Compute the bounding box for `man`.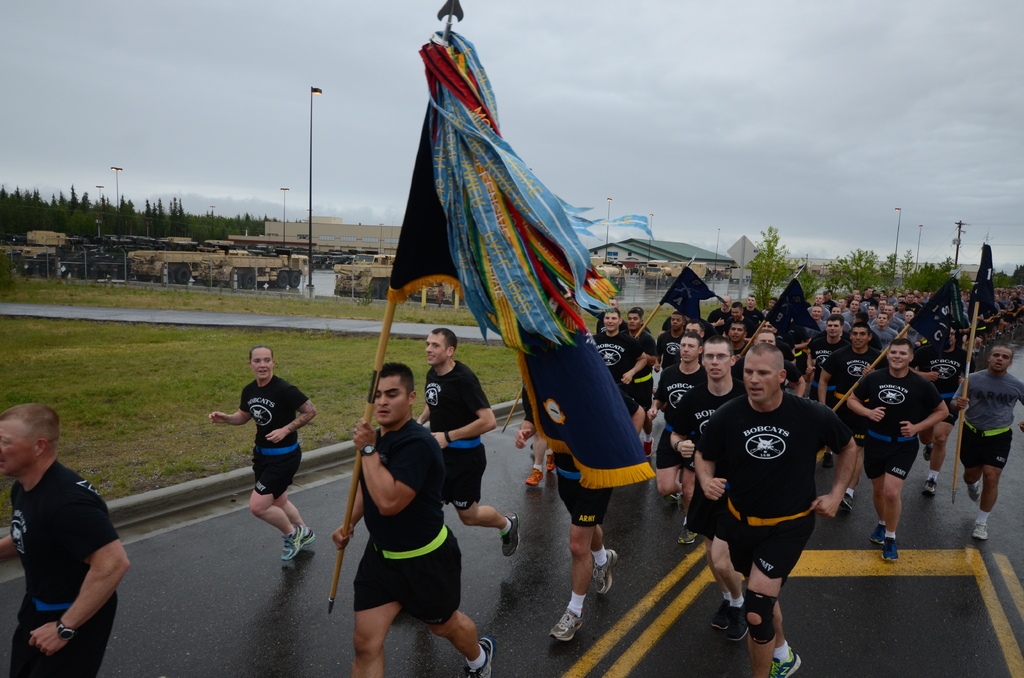
Rect(694, 346, 857, 677).
